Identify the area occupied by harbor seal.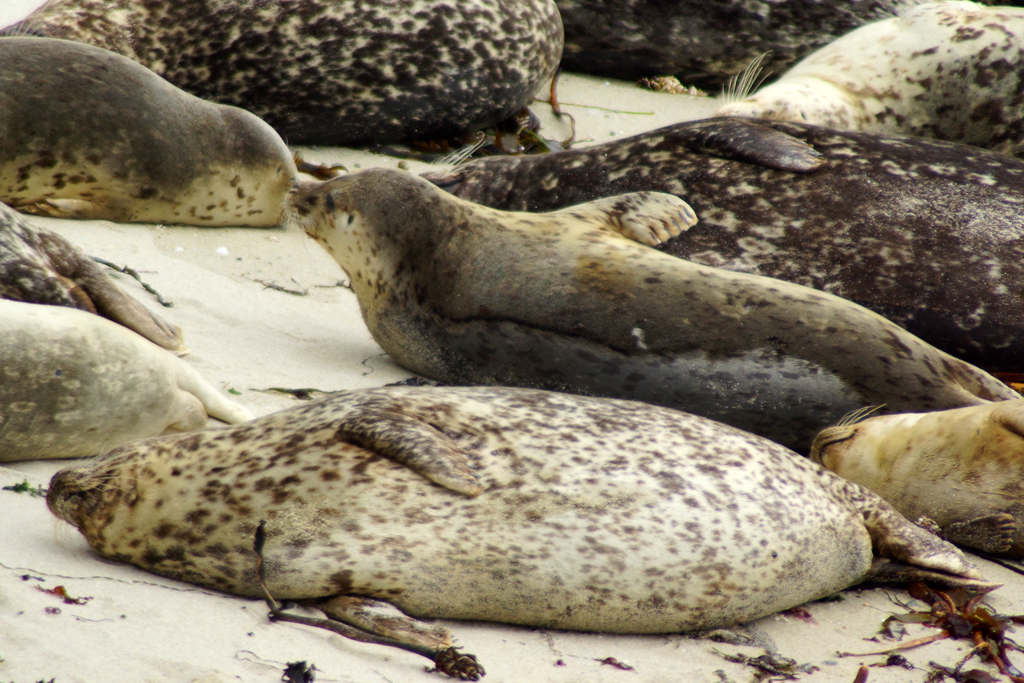
Area: crop(41, 383, 1003, 661).
